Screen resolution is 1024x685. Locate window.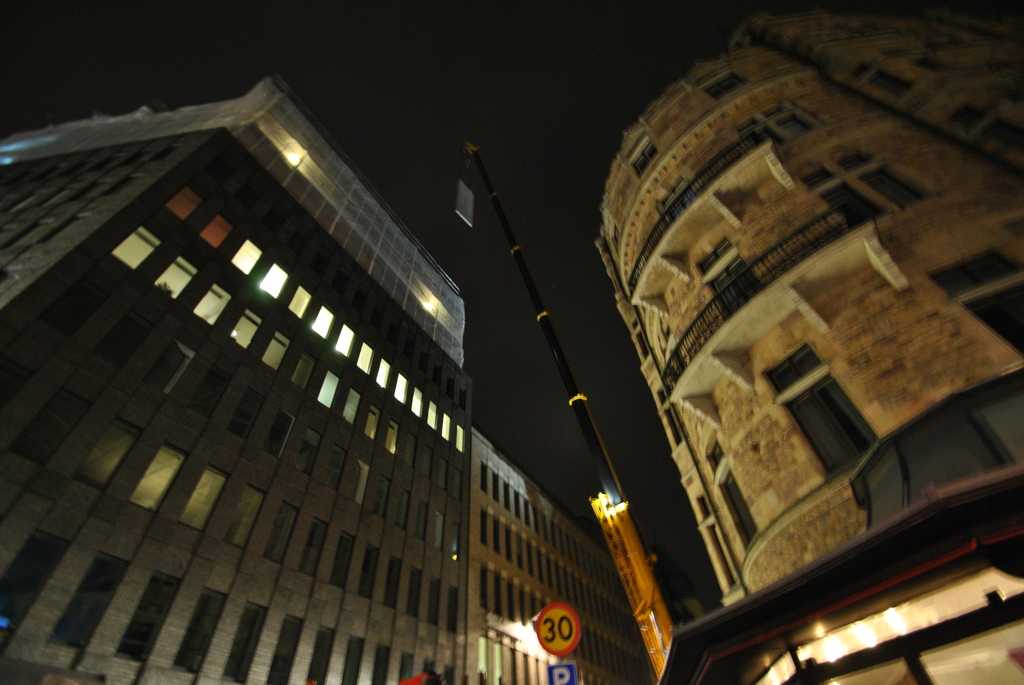
l=372, t=360, r=392, b=392.
